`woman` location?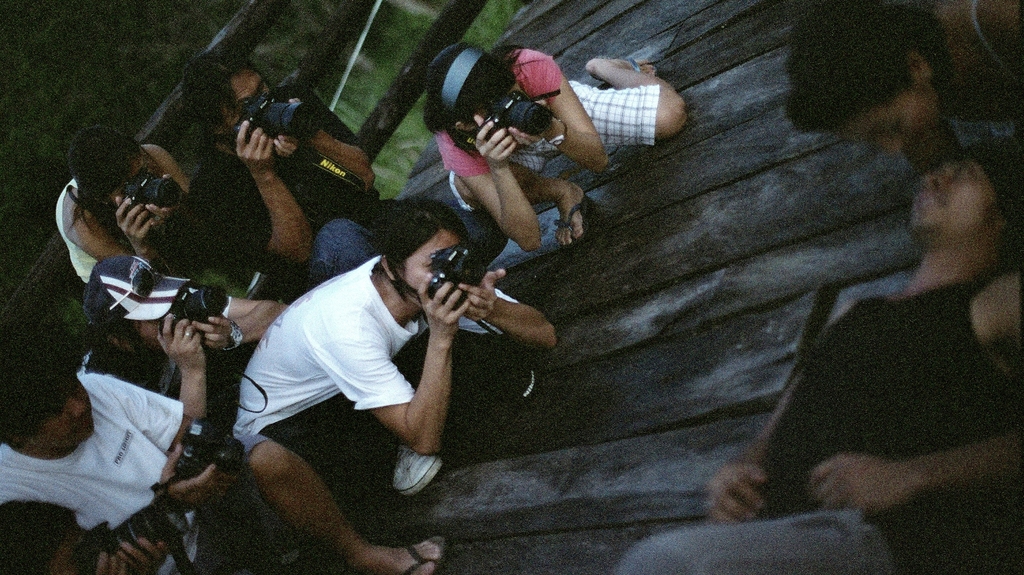
l=429, t=40, r=688, b=252
